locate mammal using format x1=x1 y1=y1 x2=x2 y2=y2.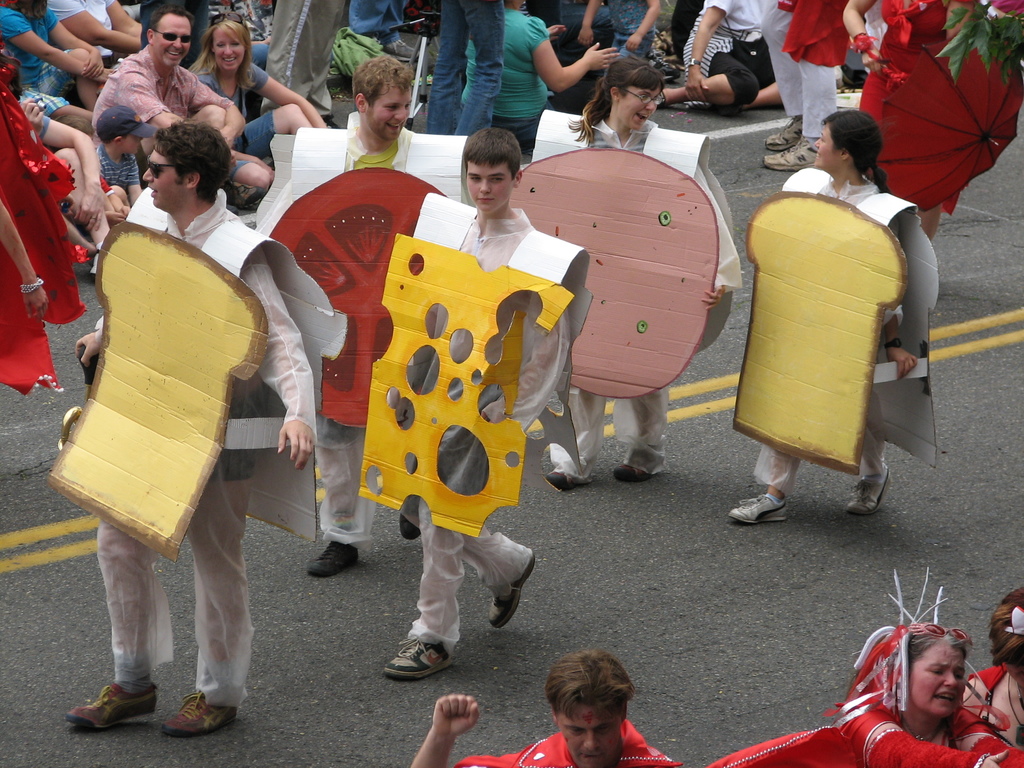
x1=706 y1=582 x2=1023 y2=767.
